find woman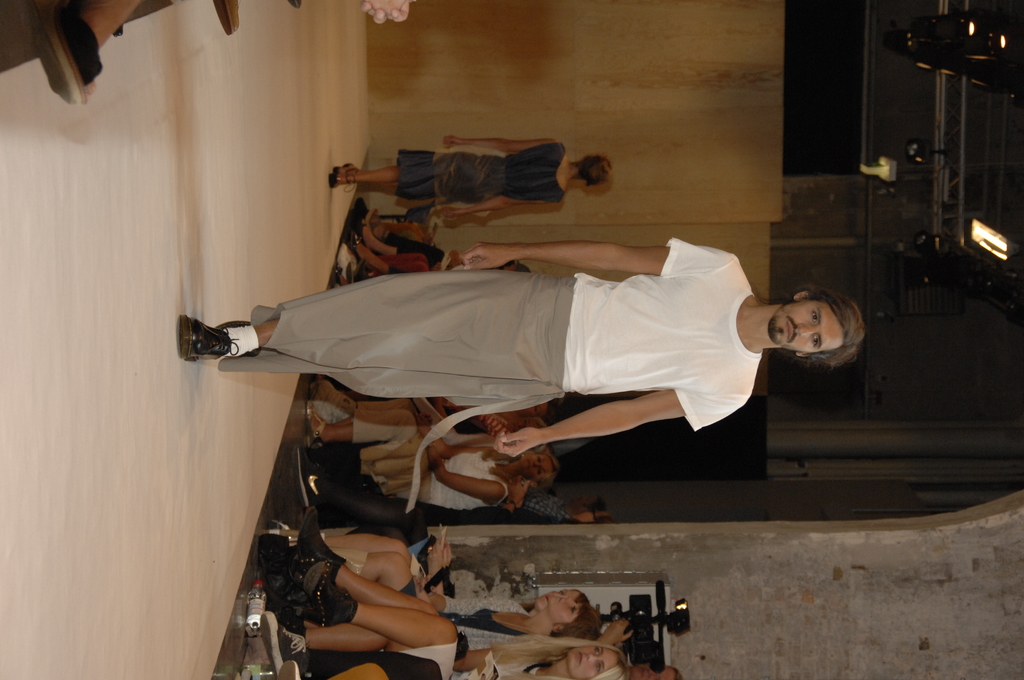
bbox(305, 617, 627, 679)
